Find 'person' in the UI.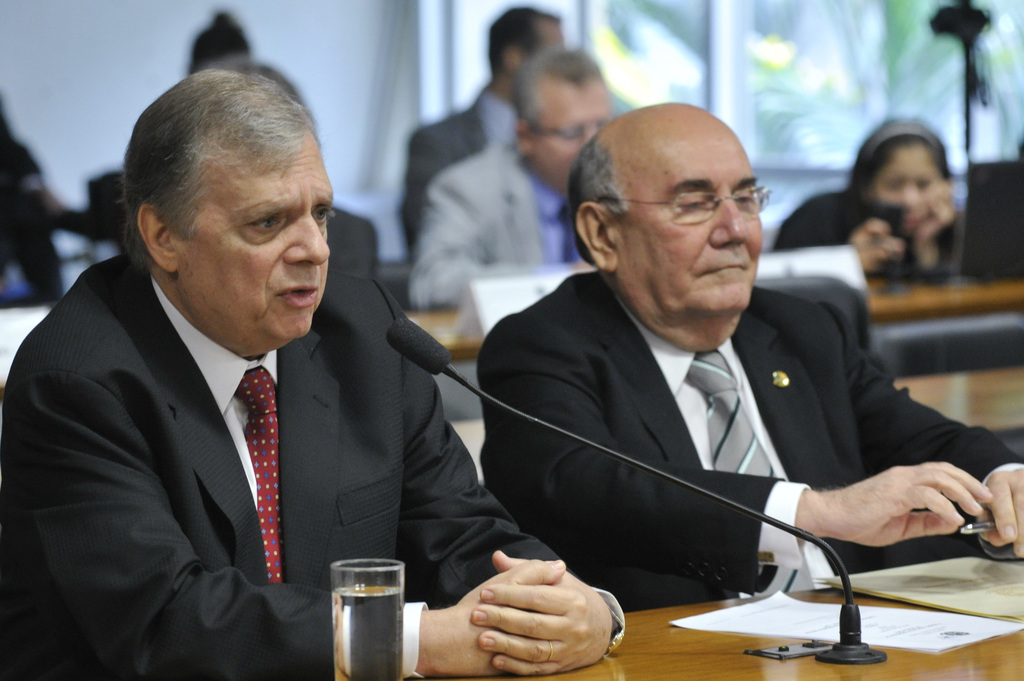
UI element at <region>188, 8, 259, 78</region>.
